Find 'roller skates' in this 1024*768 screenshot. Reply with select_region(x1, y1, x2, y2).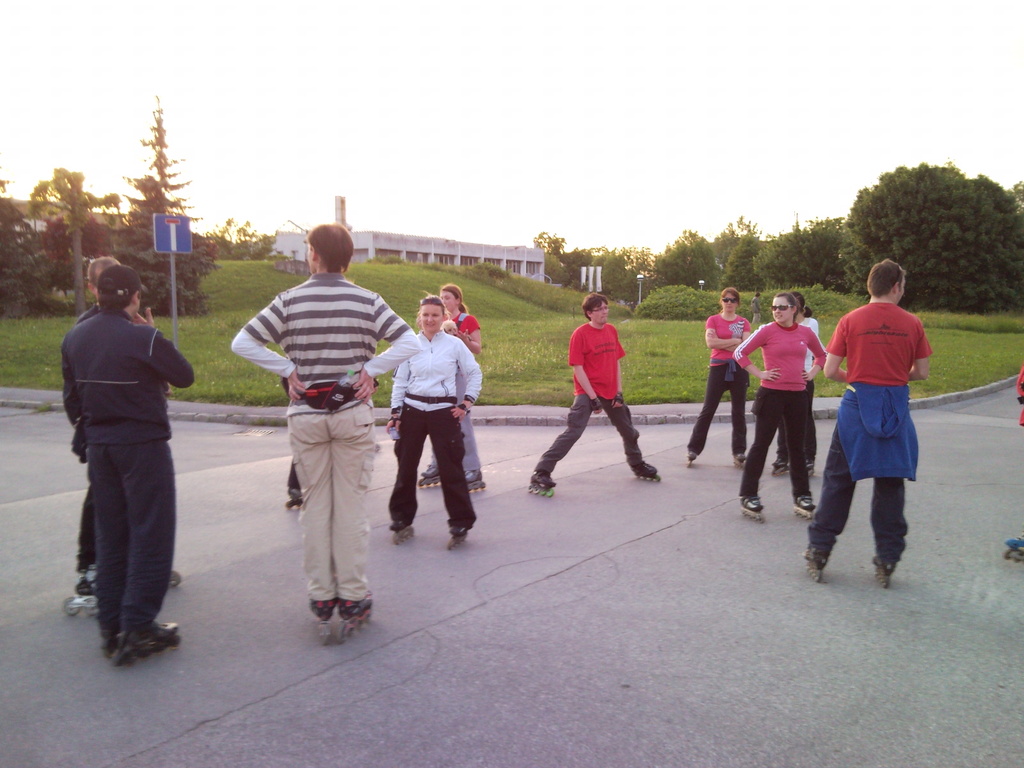
select_region(683, 447, 700, 468).
